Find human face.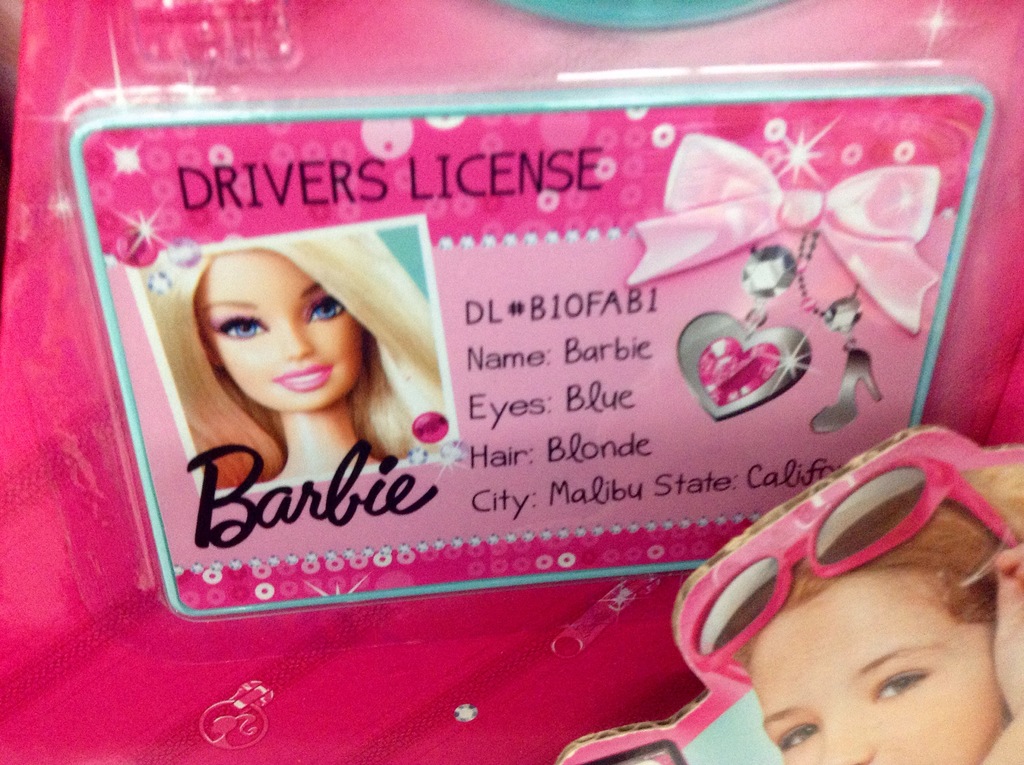
rect(197, 250, 370, 417).
